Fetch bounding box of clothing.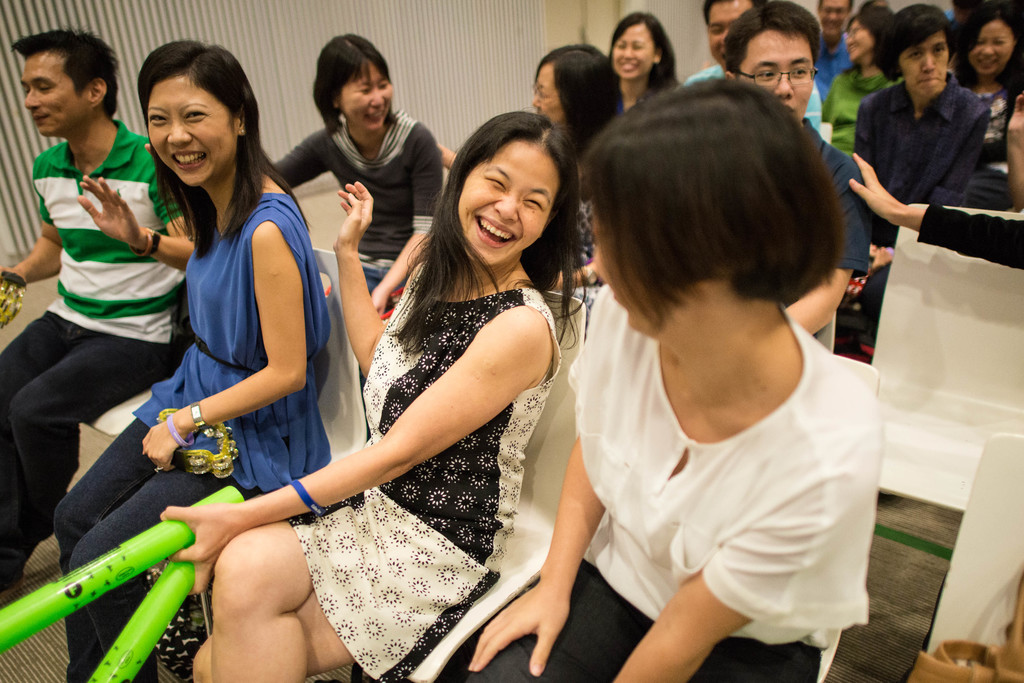
Bbox: BBox(568, 281, 868, 647).
